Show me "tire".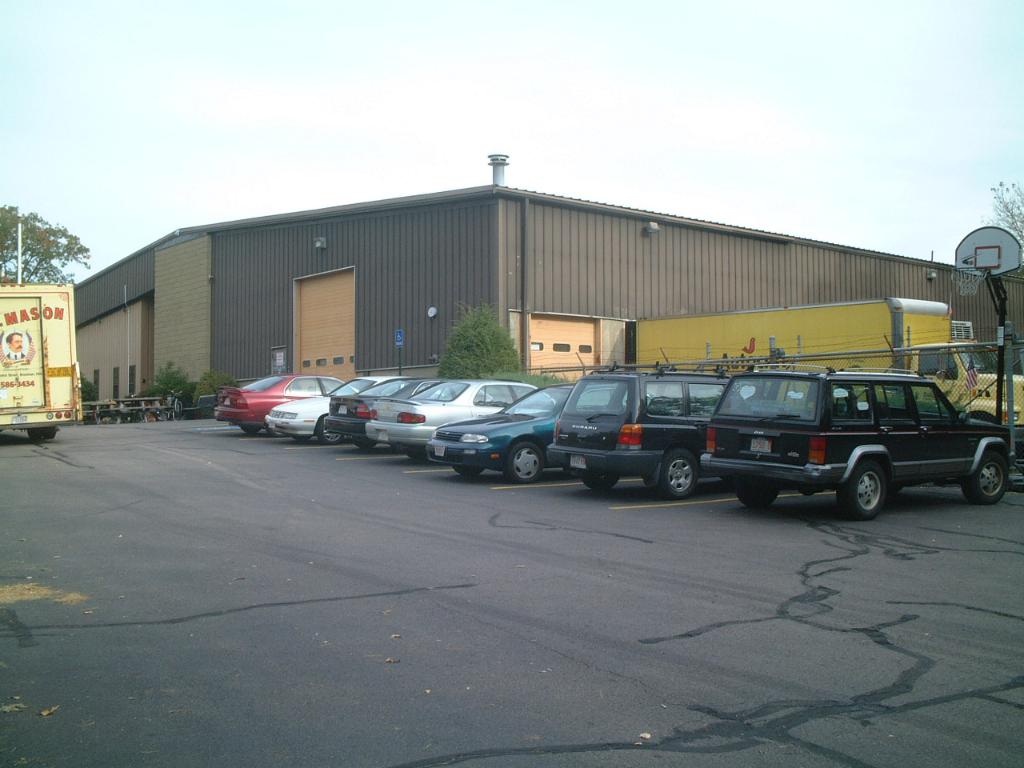
"tire" is here: l=46, t=426, r=56, b=442.
